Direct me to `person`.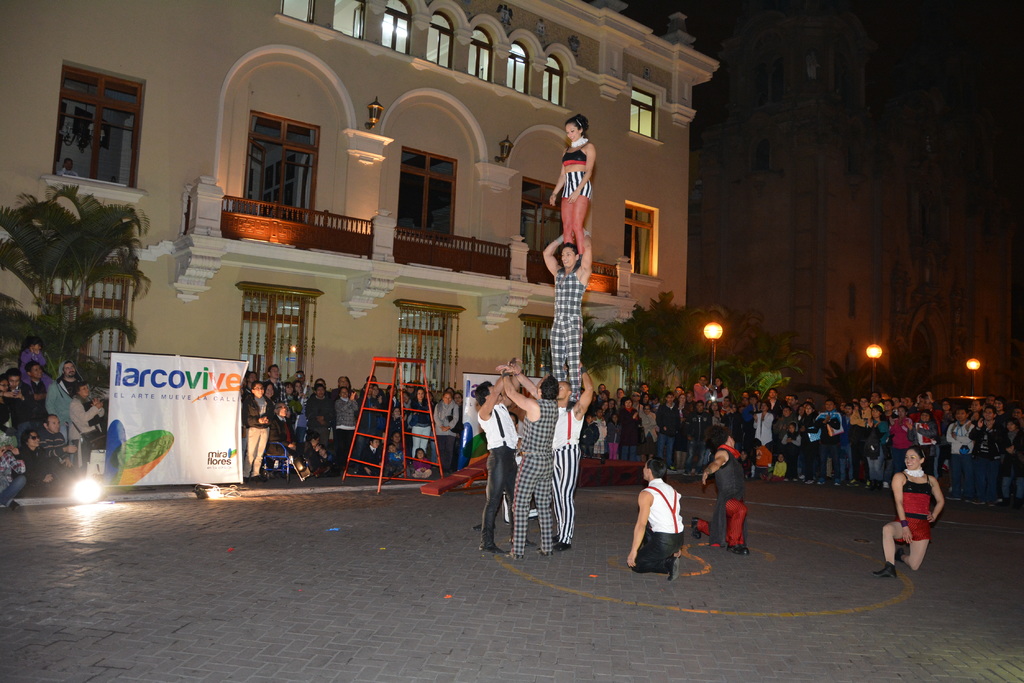
Direction: [691,431,750,556].
